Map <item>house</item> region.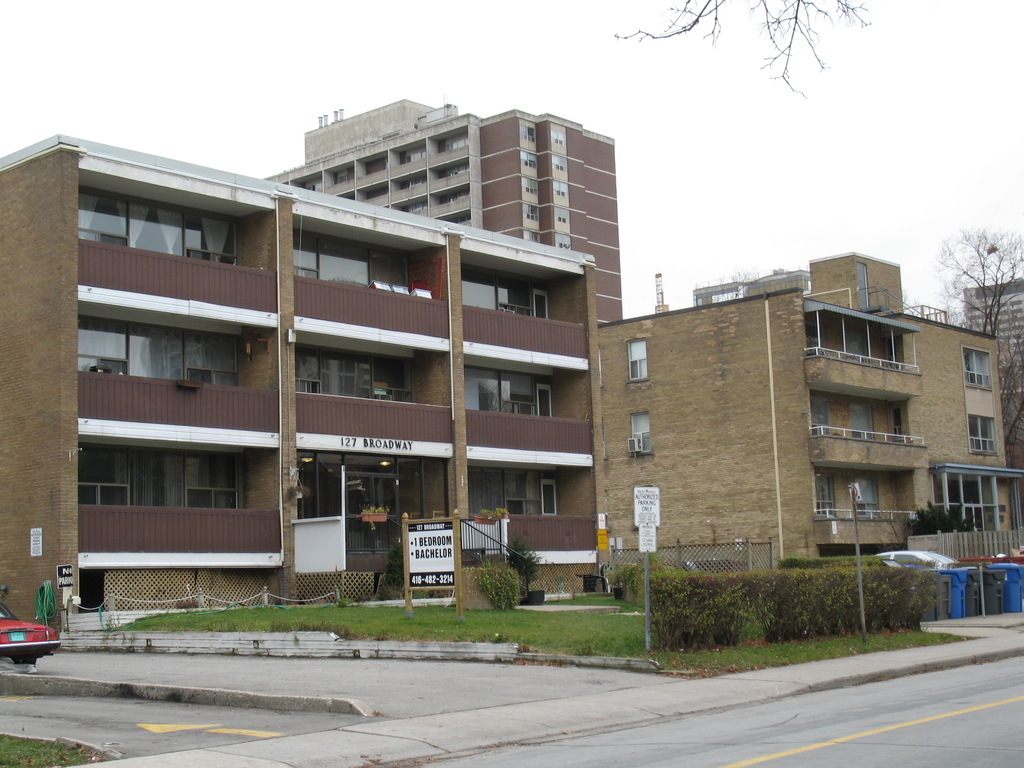
Mapped to 256/97/633/332.
